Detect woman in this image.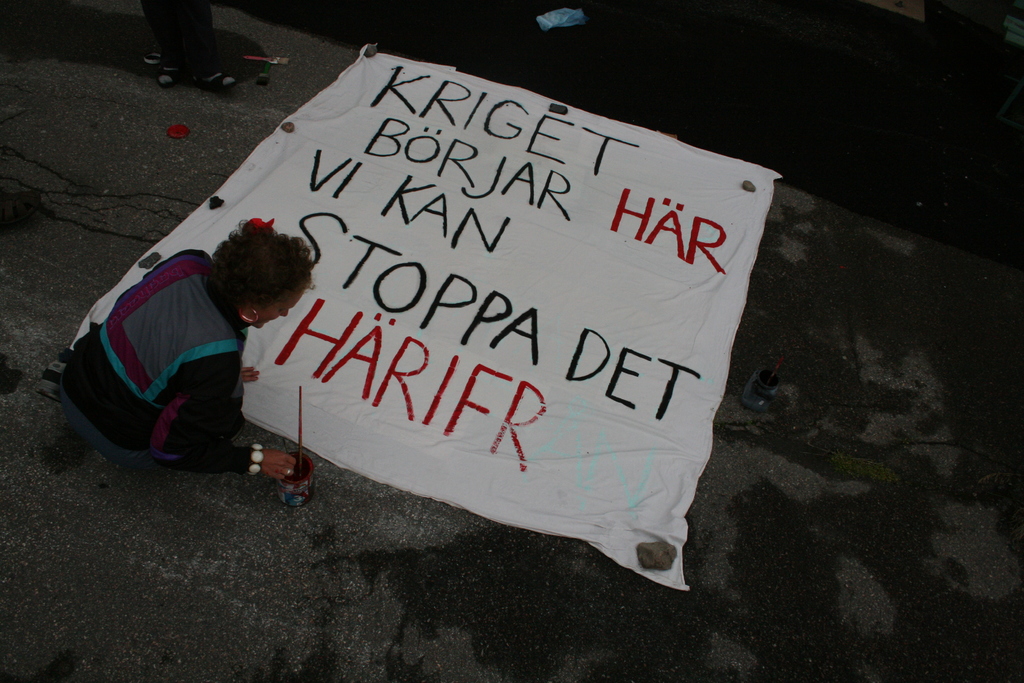
Detection: [75,218,304,497].
